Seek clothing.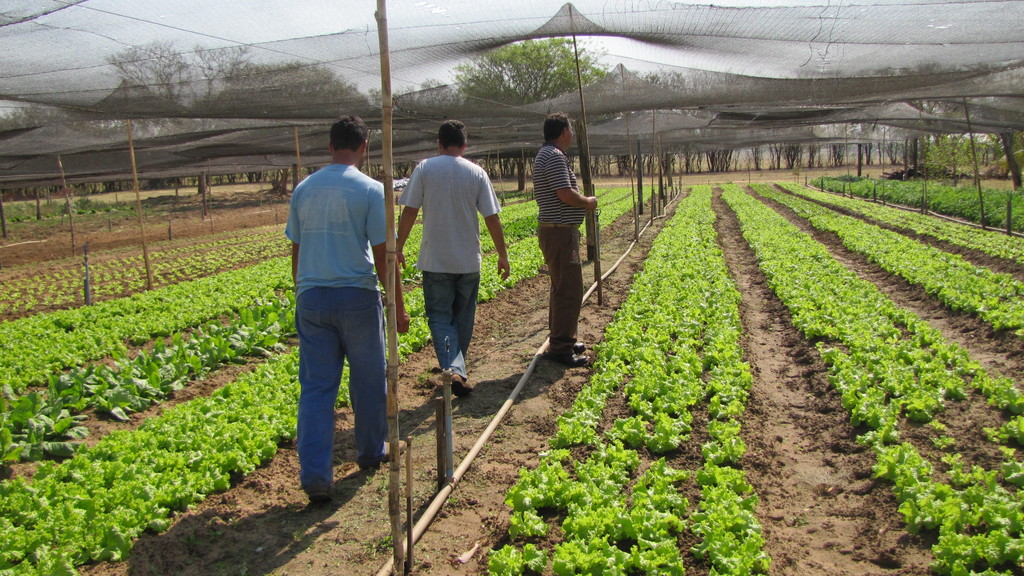
(400,150,494,374).
